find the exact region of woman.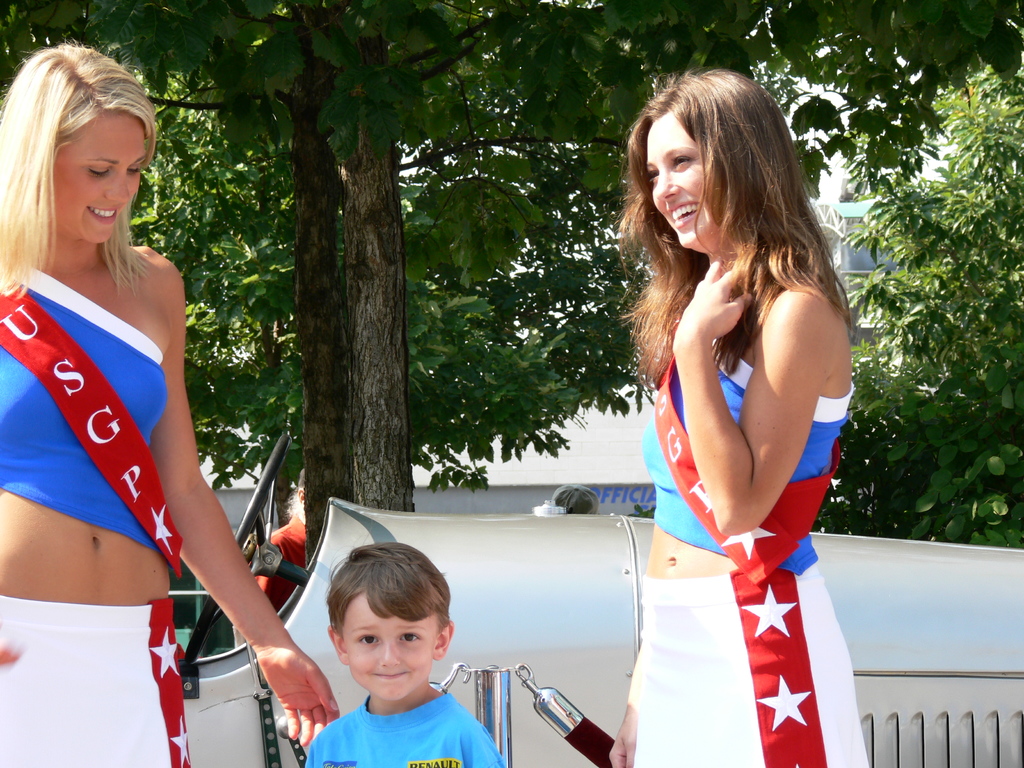
Exact region: left=4, top=38, right=292, bottom=750.
